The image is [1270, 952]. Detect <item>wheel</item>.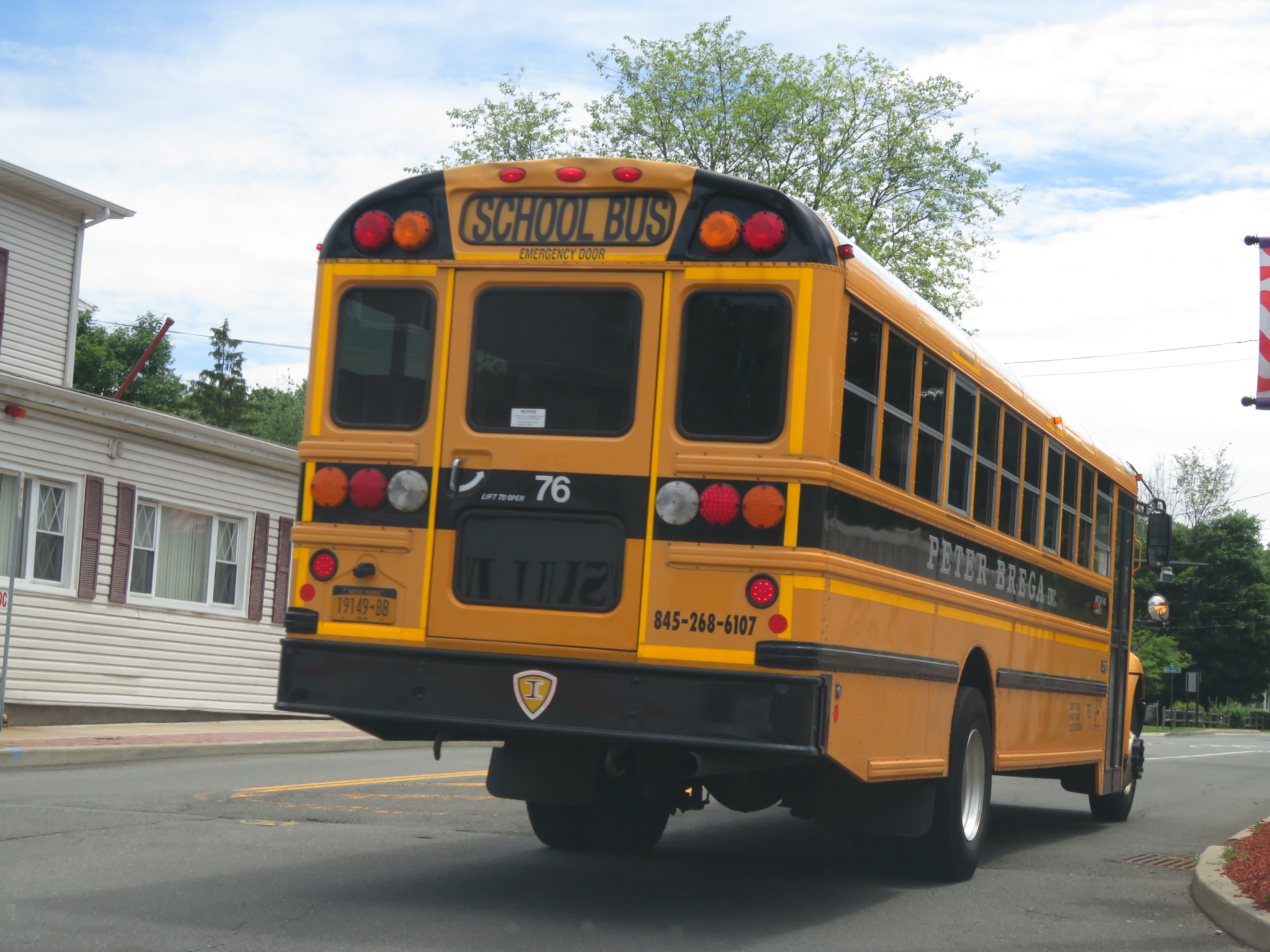
Detection: 228:170:249:212.
